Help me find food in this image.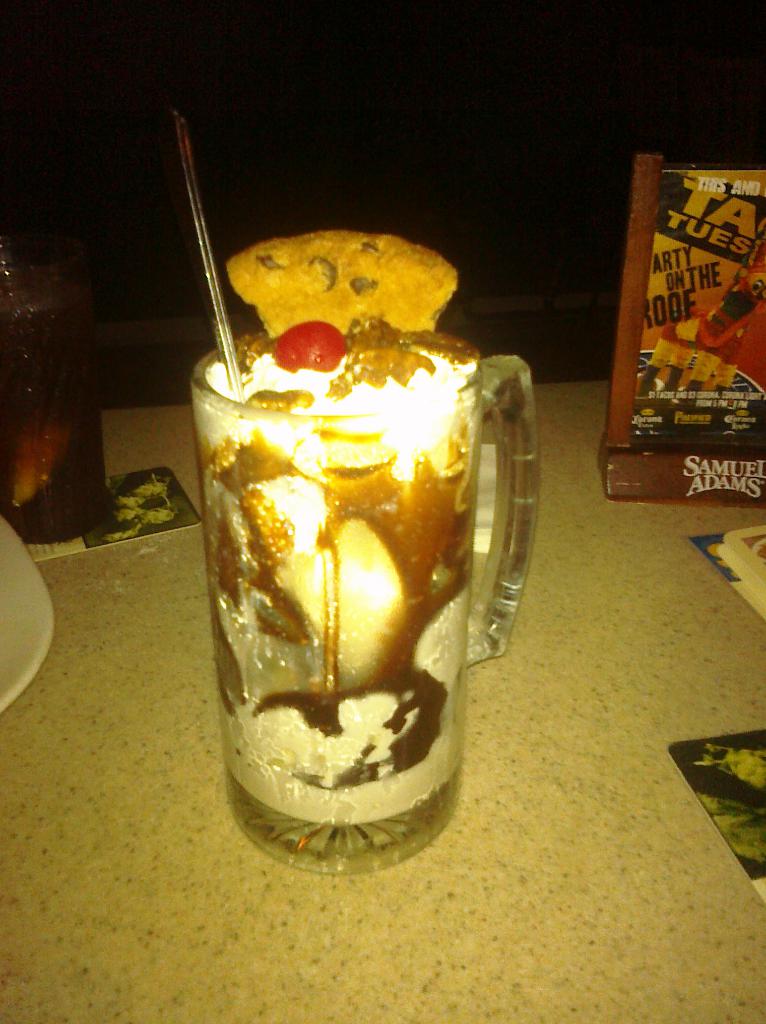
Found it: region(216, 228, 504, 426).
